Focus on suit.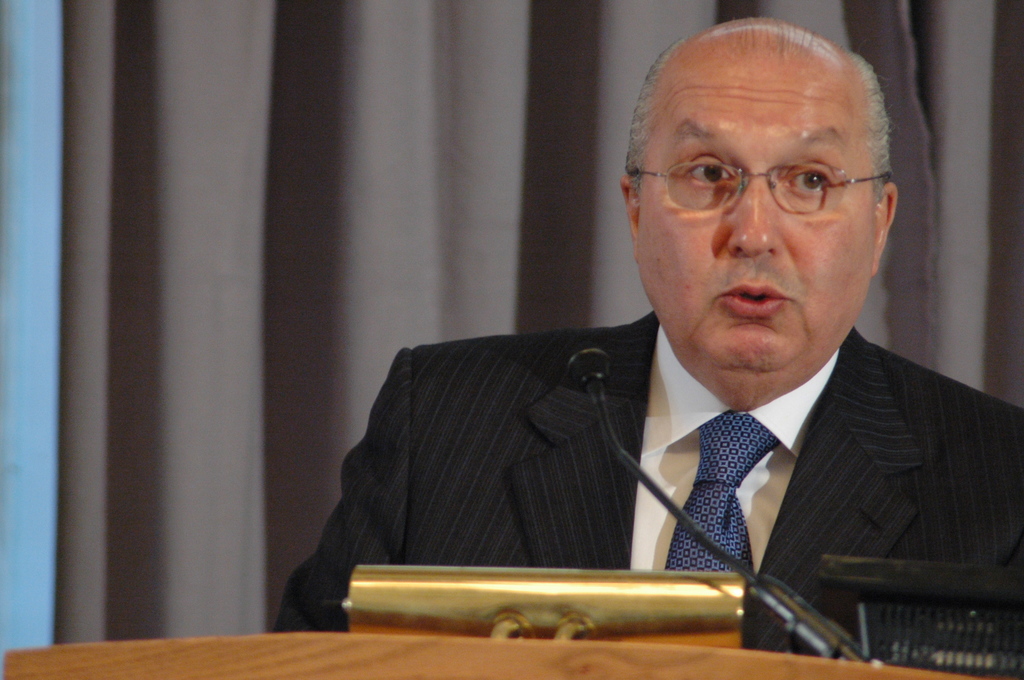
Focused at region(269, 307, 1022, 654).
